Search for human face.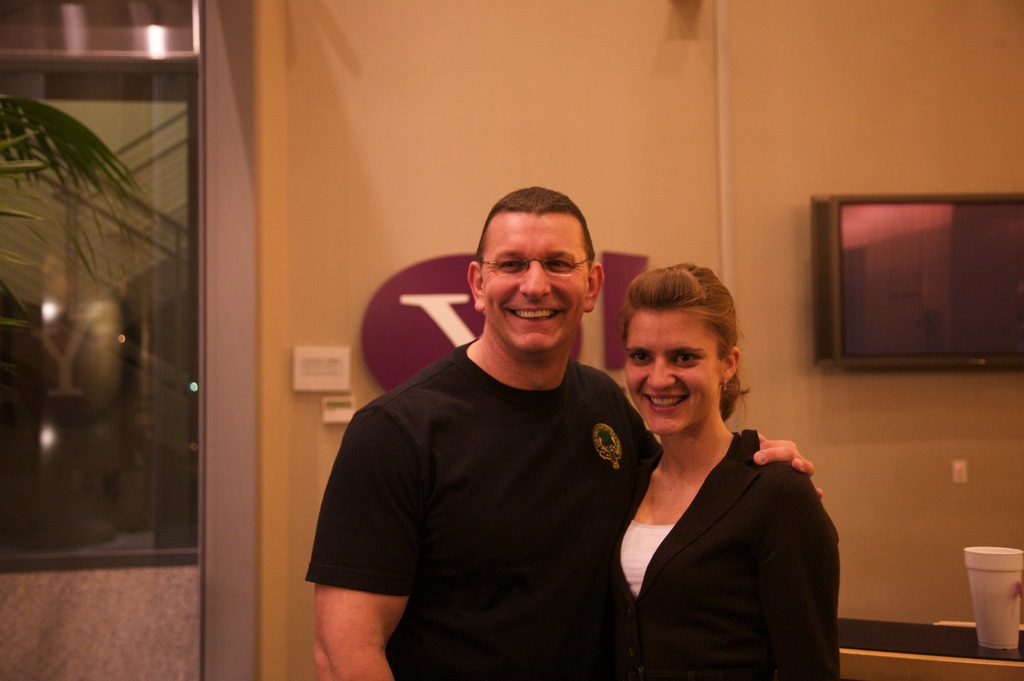
Found at left=479, top=214, right=588, bottom=357.
